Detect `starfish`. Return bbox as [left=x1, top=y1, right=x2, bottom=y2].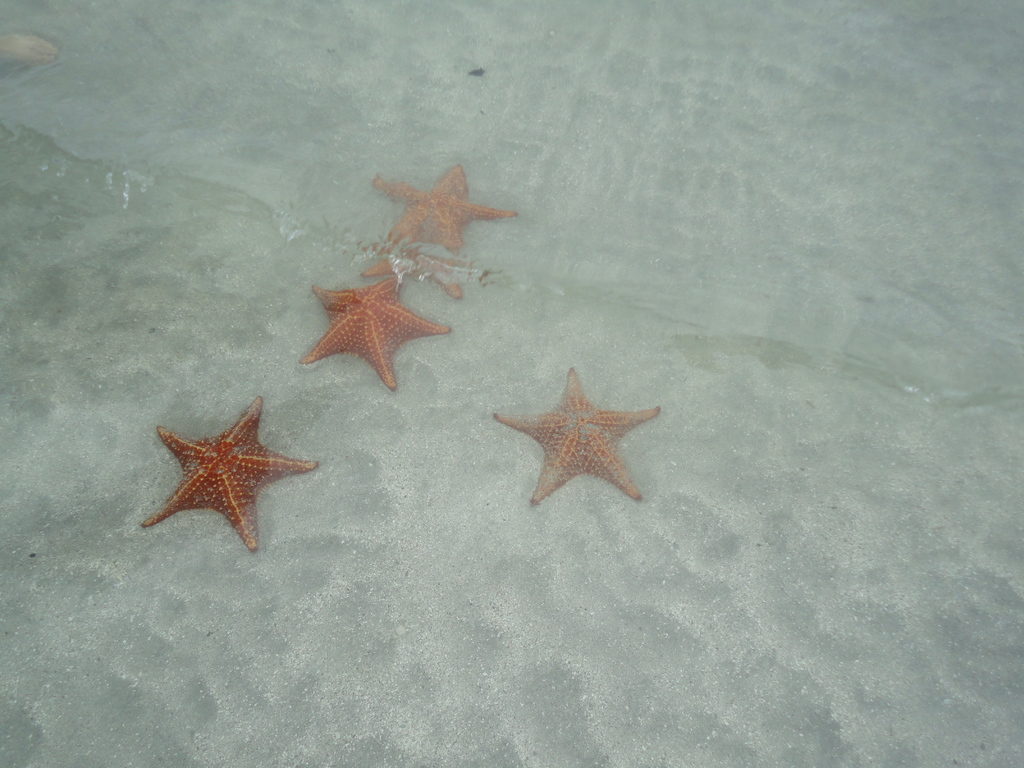
[left=302, top=282, right=449, bottom=390].
